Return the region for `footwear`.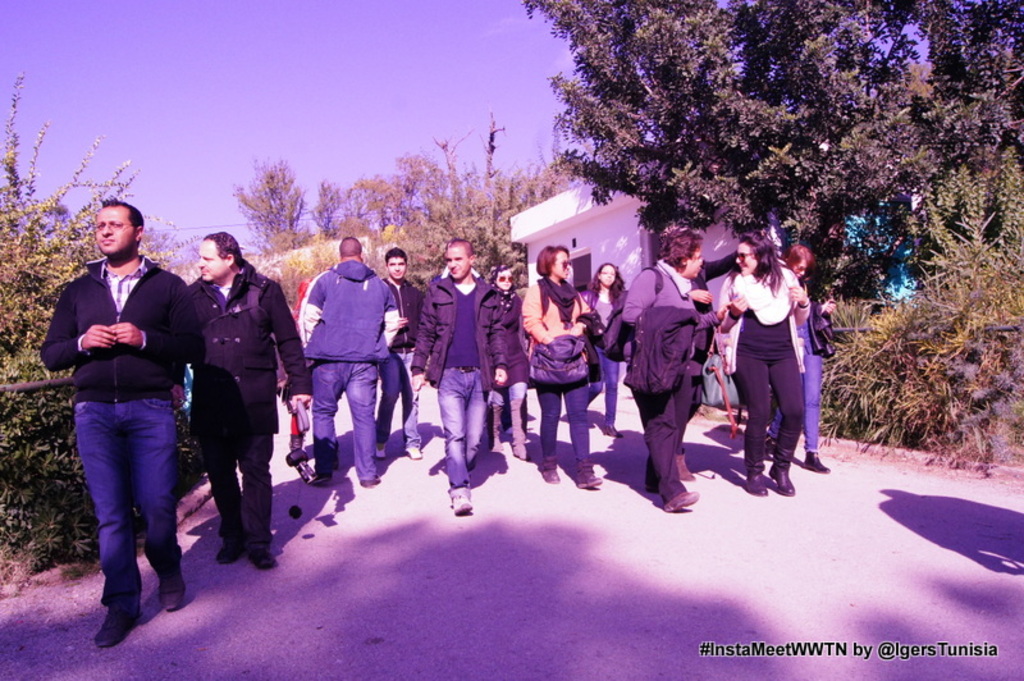
box=[402, 448, 422, 458].
